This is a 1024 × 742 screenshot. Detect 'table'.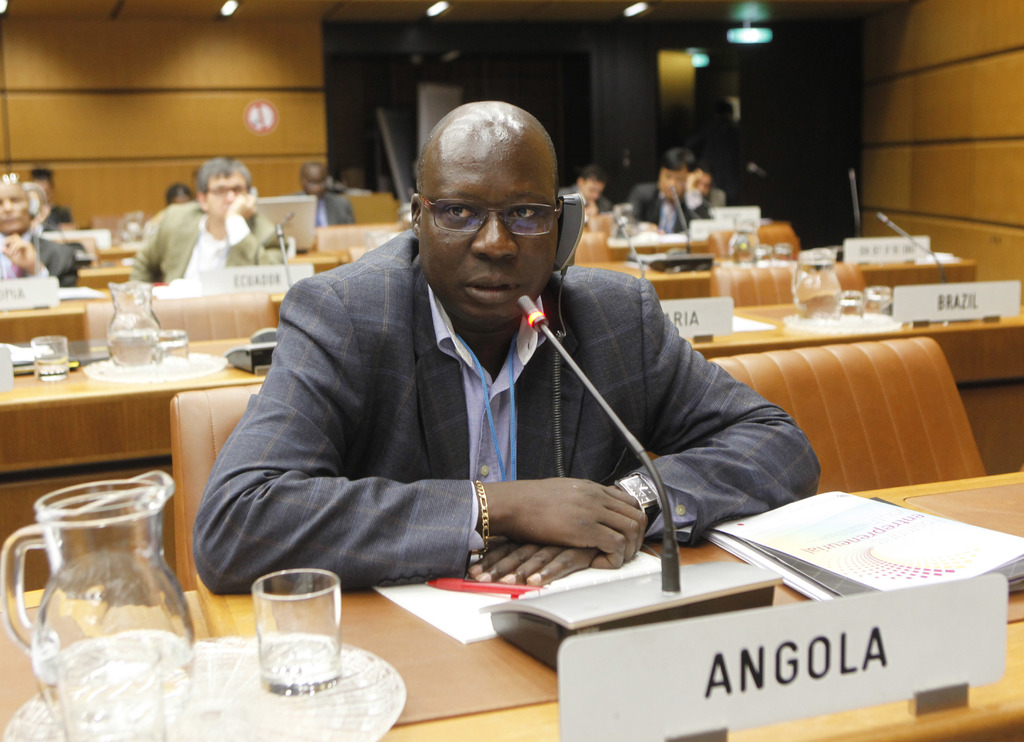
0,301,1023,587.
